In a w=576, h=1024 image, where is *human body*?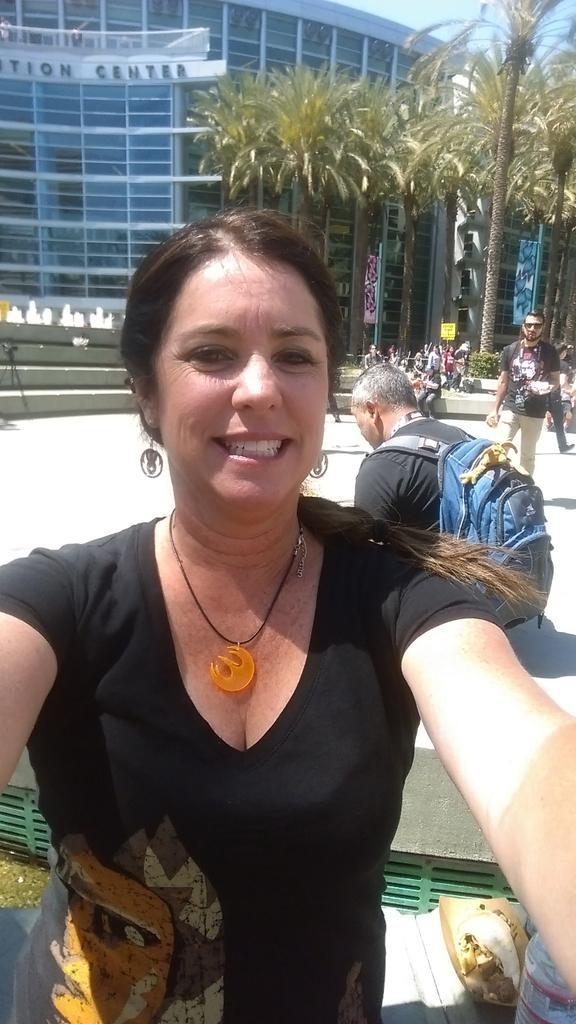
select_region(491, 308, 556, 473).
